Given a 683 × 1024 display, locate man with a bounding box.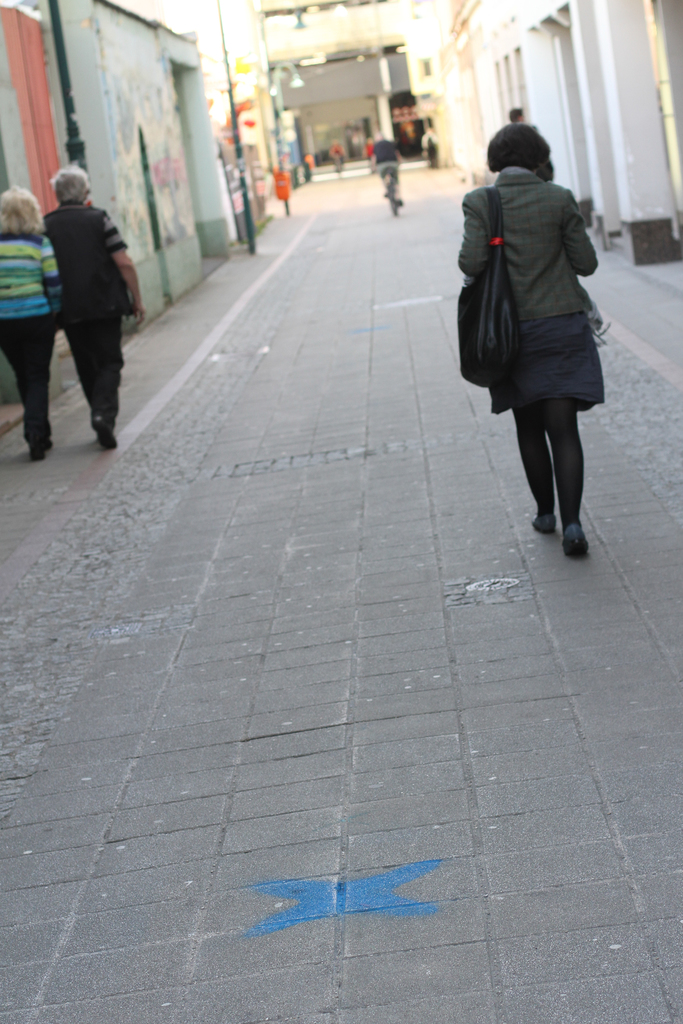
Located: <bbox>25, 169, 140, 435</bbox>.
